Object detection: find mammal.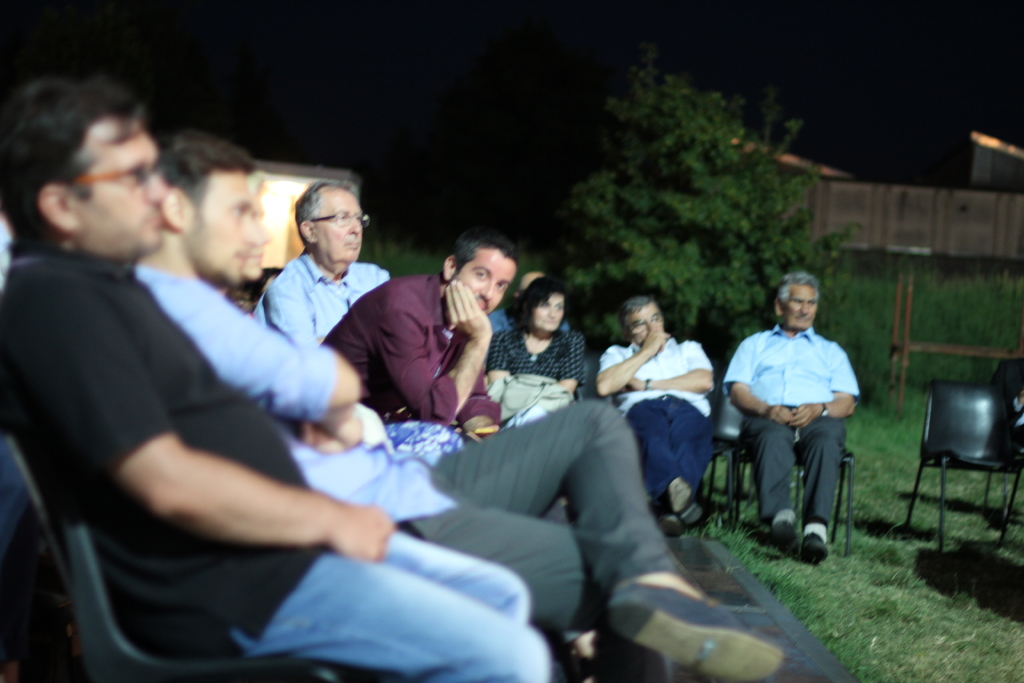
l=488, t=263, r=565, b=334.
